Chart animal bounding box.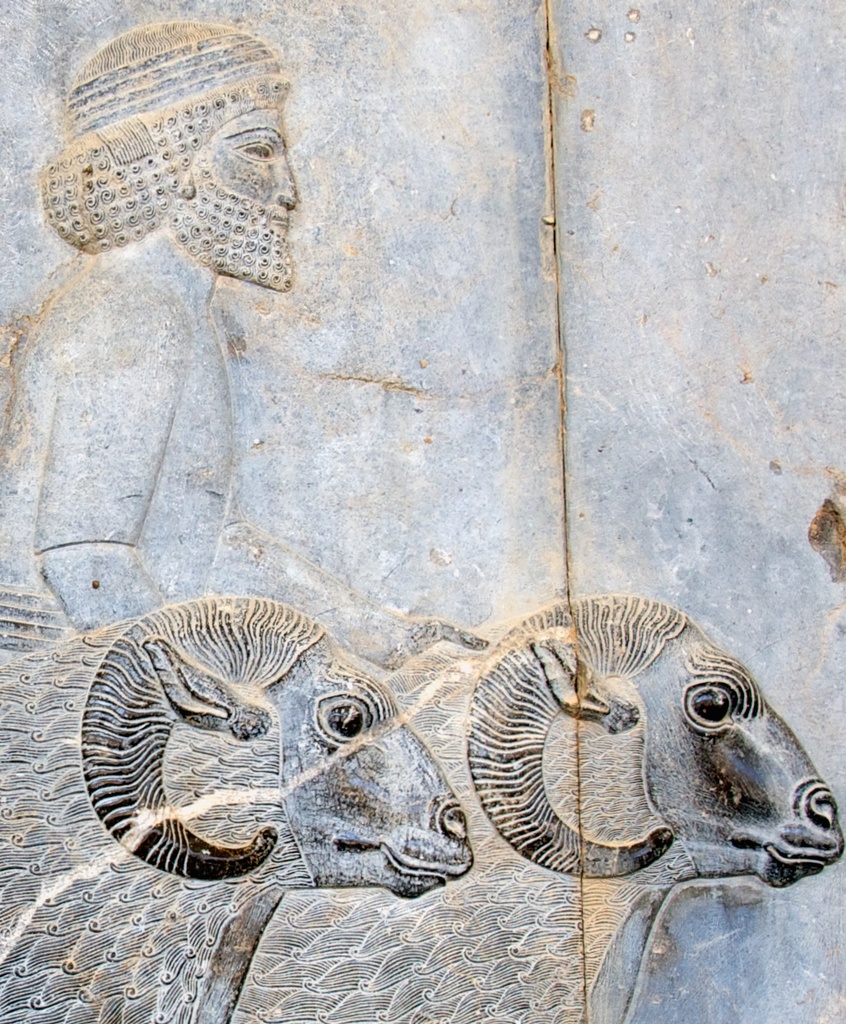
Charted: <box>0,595,475,1023</box>.
